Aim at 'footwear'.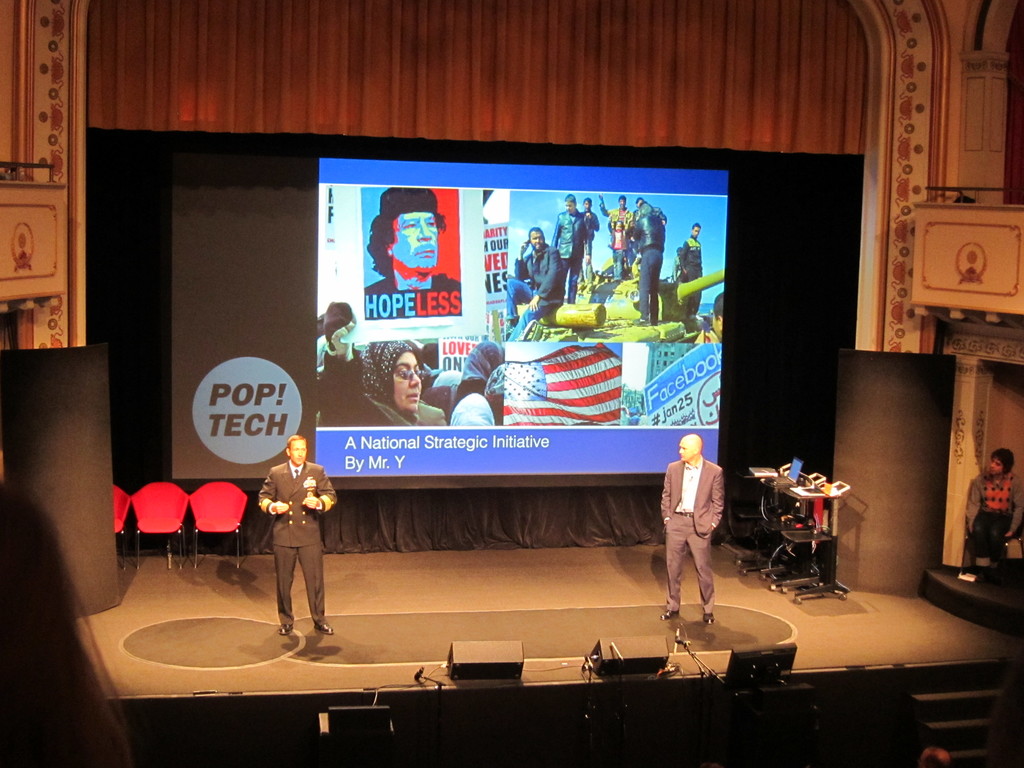
Aimed at [704, 611, 715, 625].
